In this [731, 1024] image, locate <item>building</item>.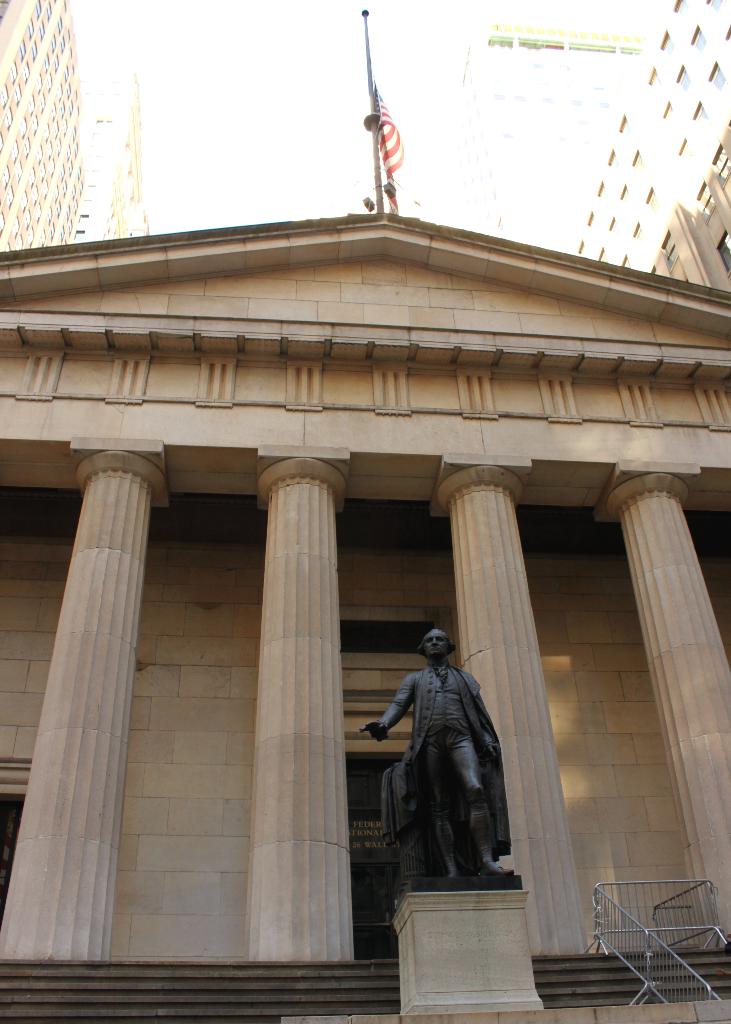
Bounding box: (554, 0, 730, 288).
